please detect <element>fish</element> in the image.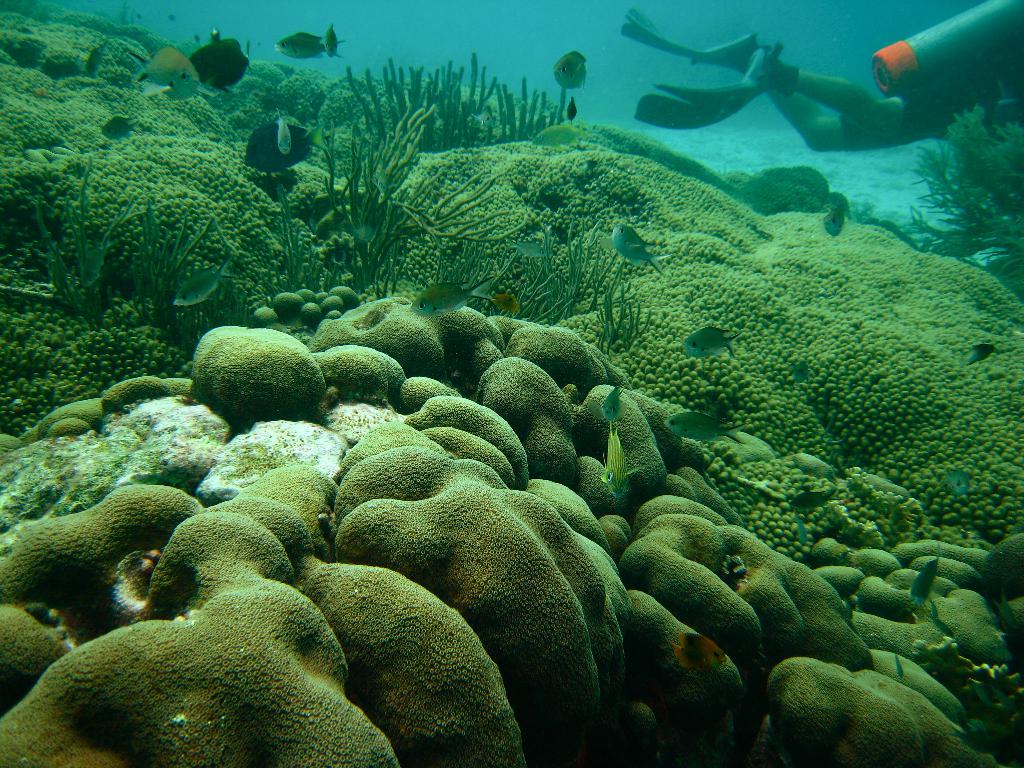
(550, 49, 589, 87).
